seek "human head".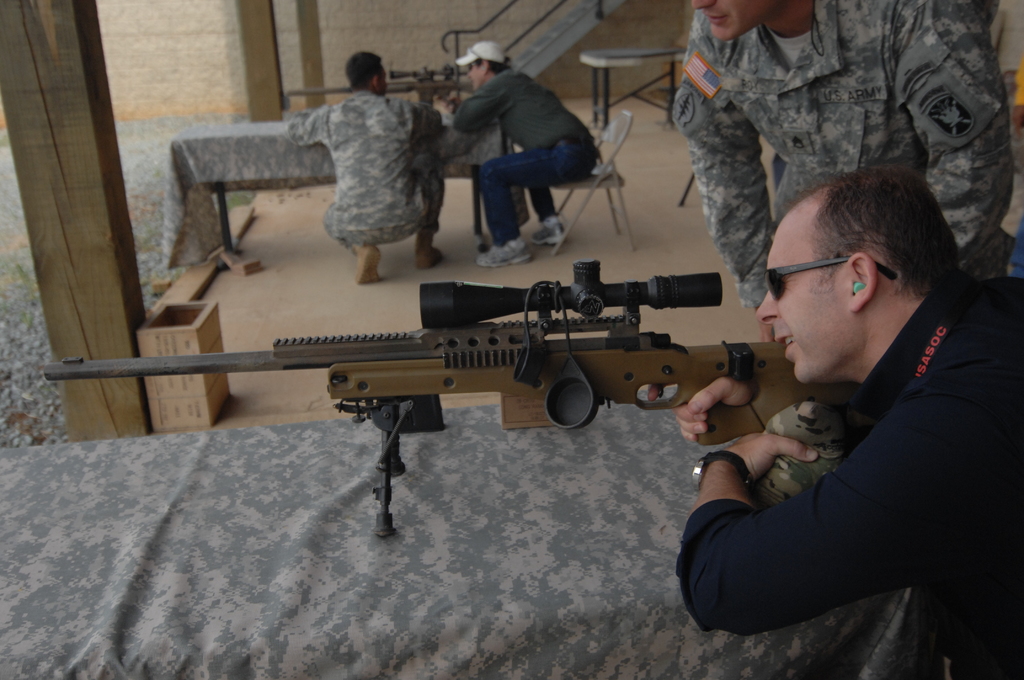
<region>762, 170, 978, 377</region>.
